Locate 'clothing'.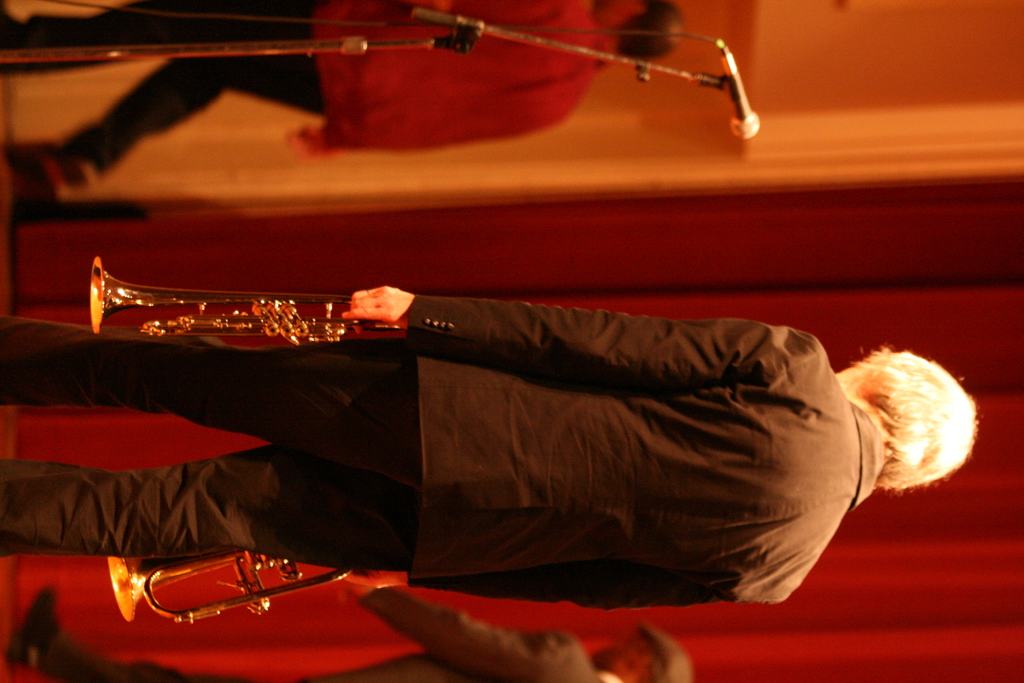
Bounding box: x1=0 y1=292 x2=872 y2=609.
